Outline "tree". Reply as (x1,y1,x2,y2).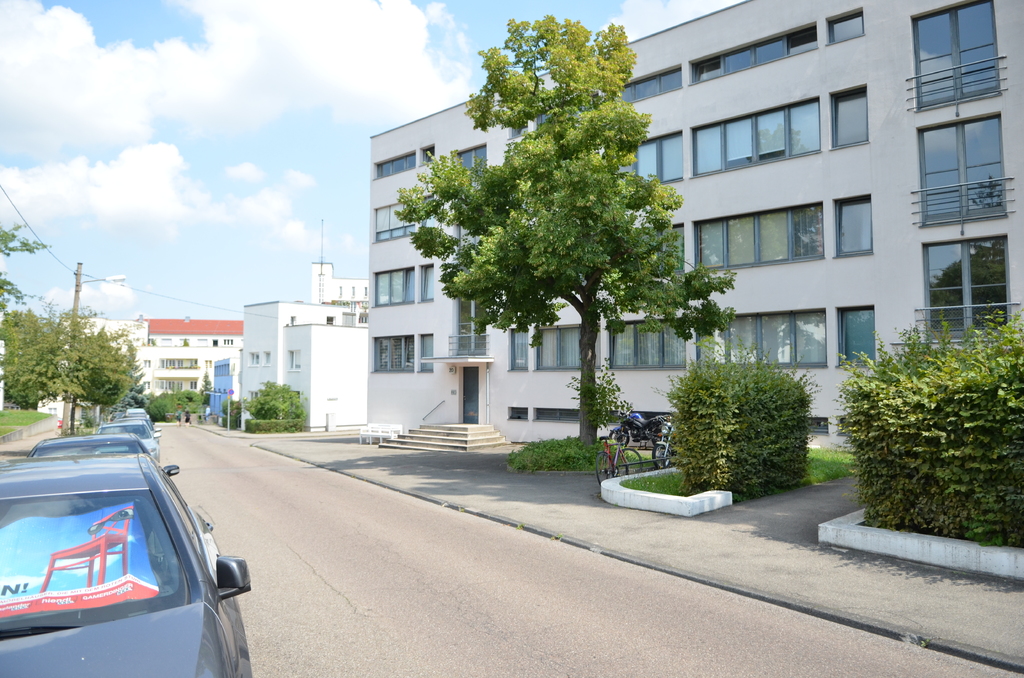
(394,12,733,444).
